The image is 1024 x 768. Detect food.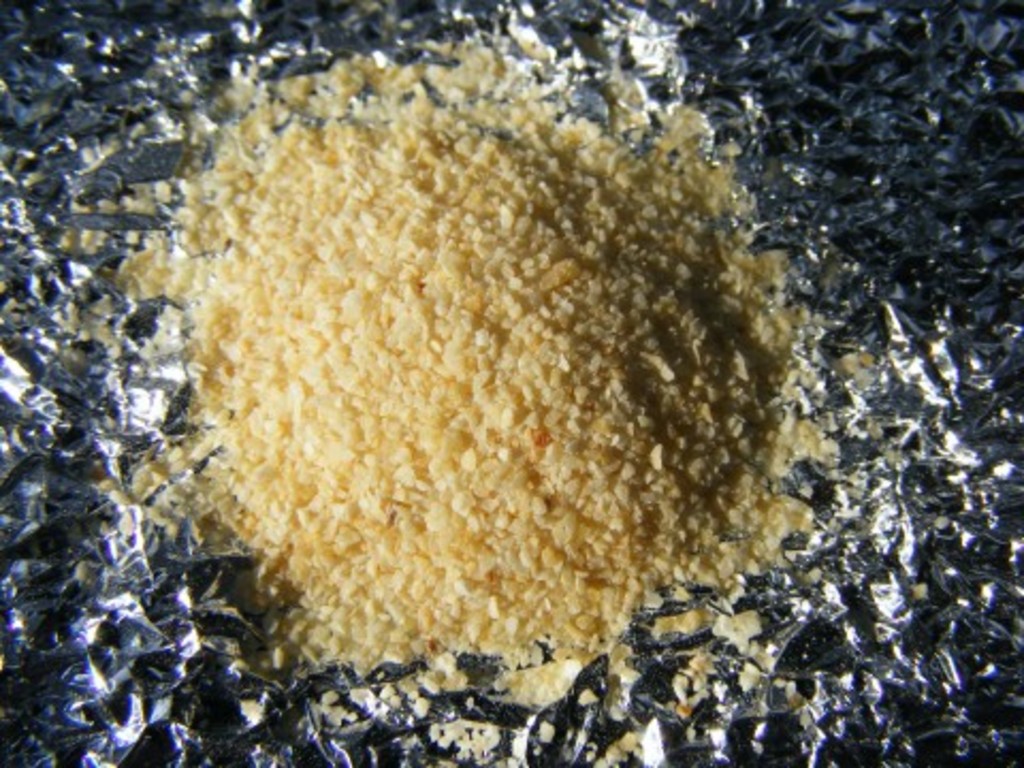
Detection: Rect(130, 113, 922, 710).
